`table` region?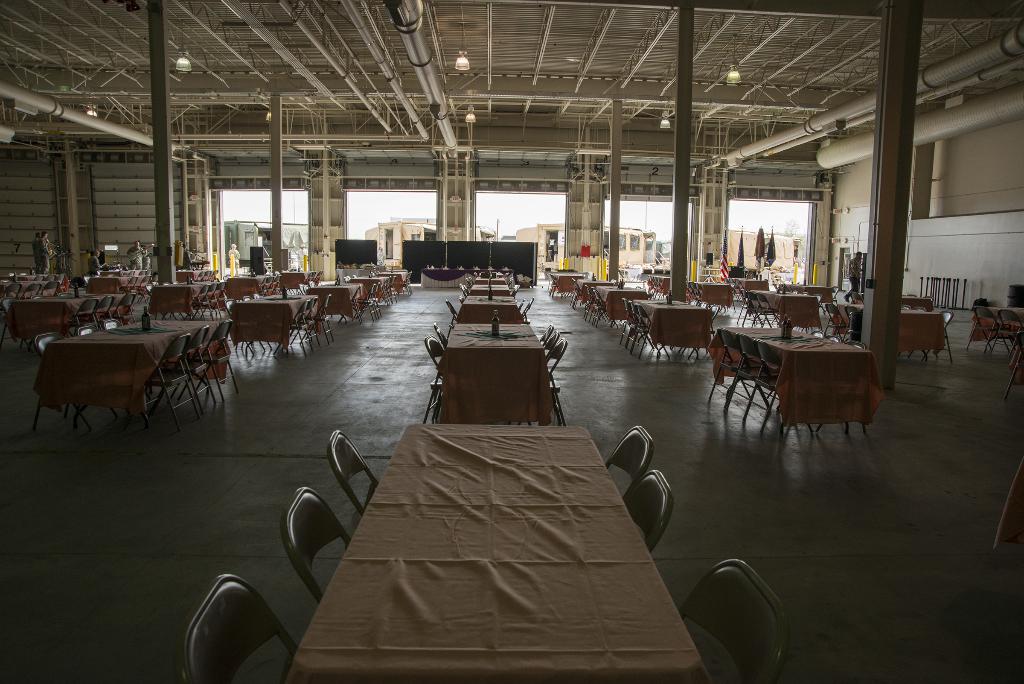
x1=147 y1=284 x2=204 y2=307
